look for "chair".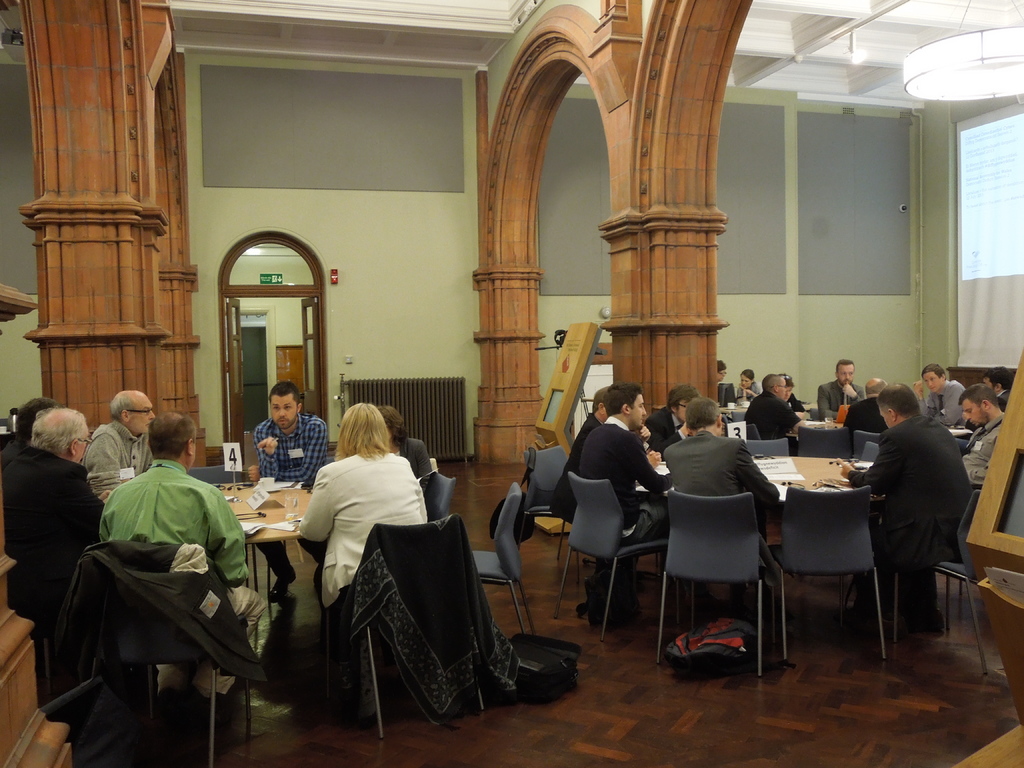
Found: region(853, 426, 882, 460).
